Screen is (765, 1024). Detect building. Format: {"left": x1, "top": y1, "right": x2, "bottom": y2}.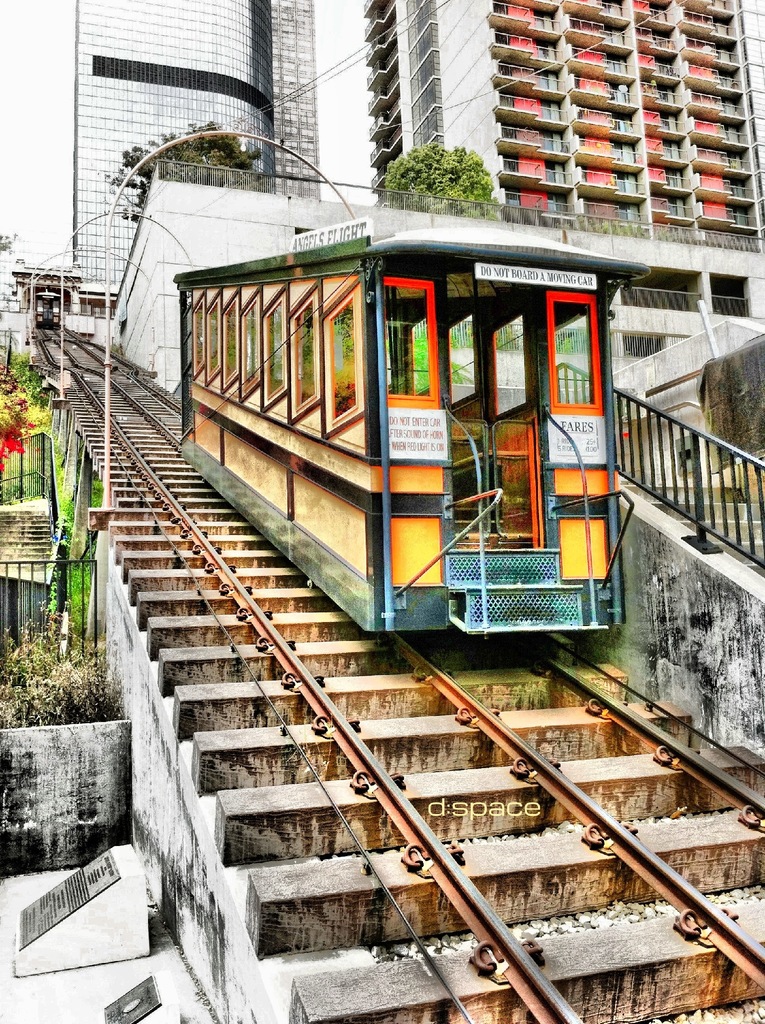
{"left": 71, "top": 0, "right": 274, "bottom": 284}.
